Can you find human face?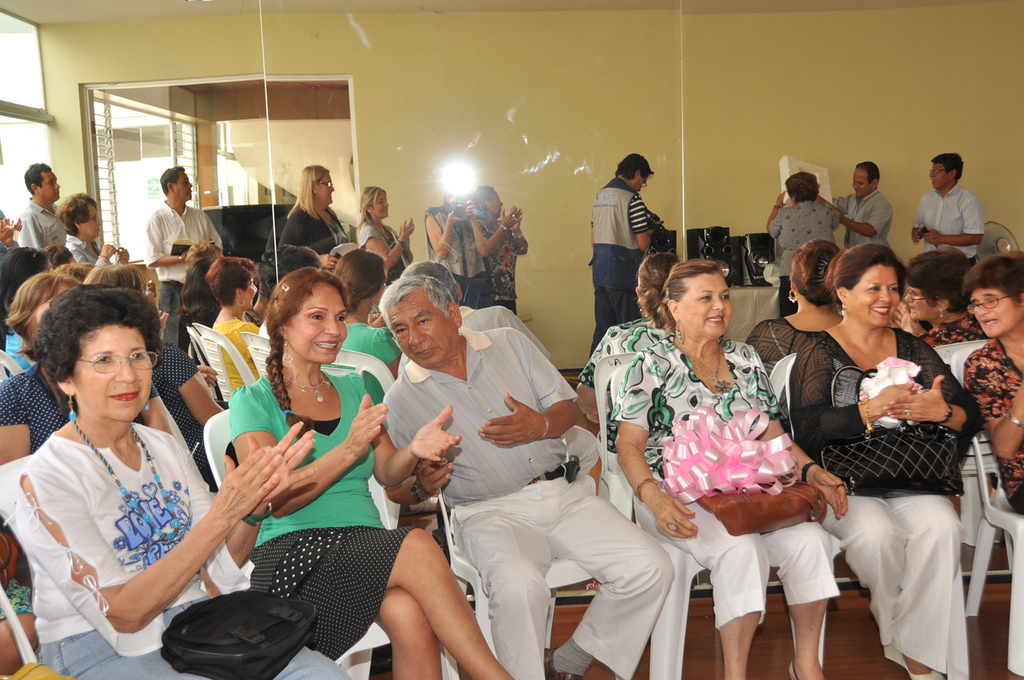
Yes, bounding box: l=391, t=295, r=454, b=358.
